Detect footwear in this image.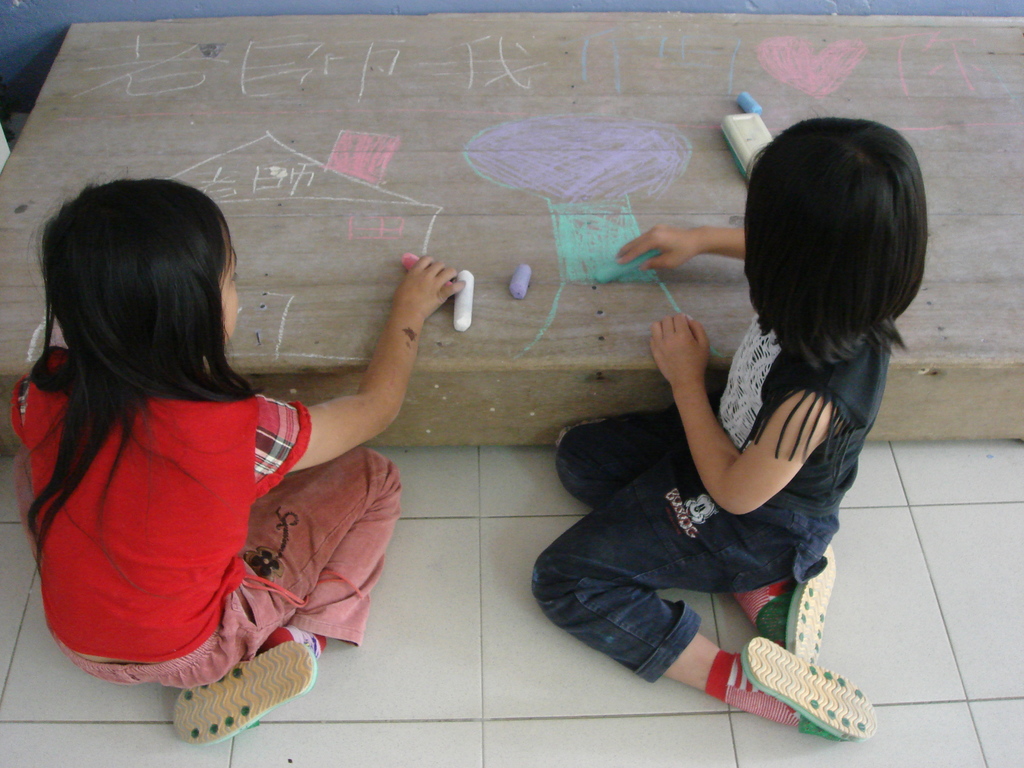
Detection: rect(752, 540, 838, 666).
